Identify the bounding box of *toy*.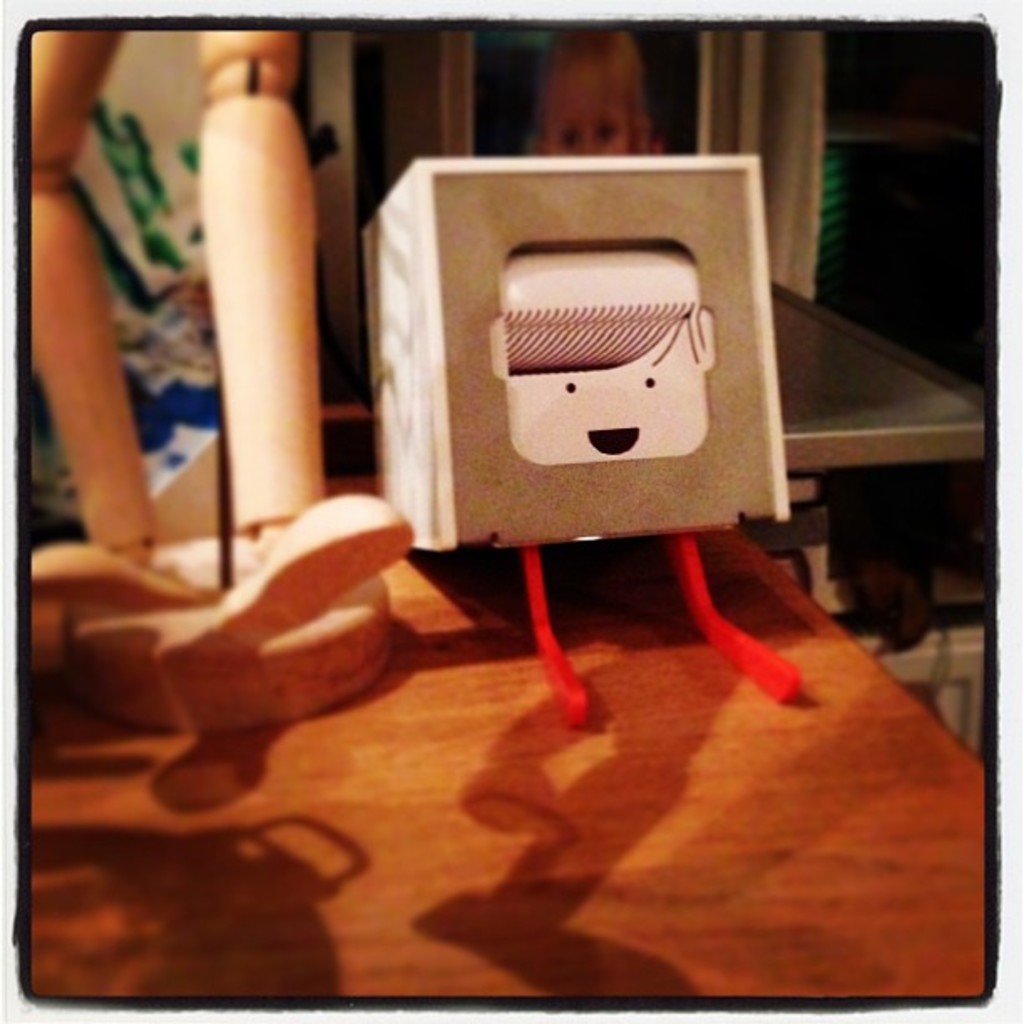
(0,7,417,750).
